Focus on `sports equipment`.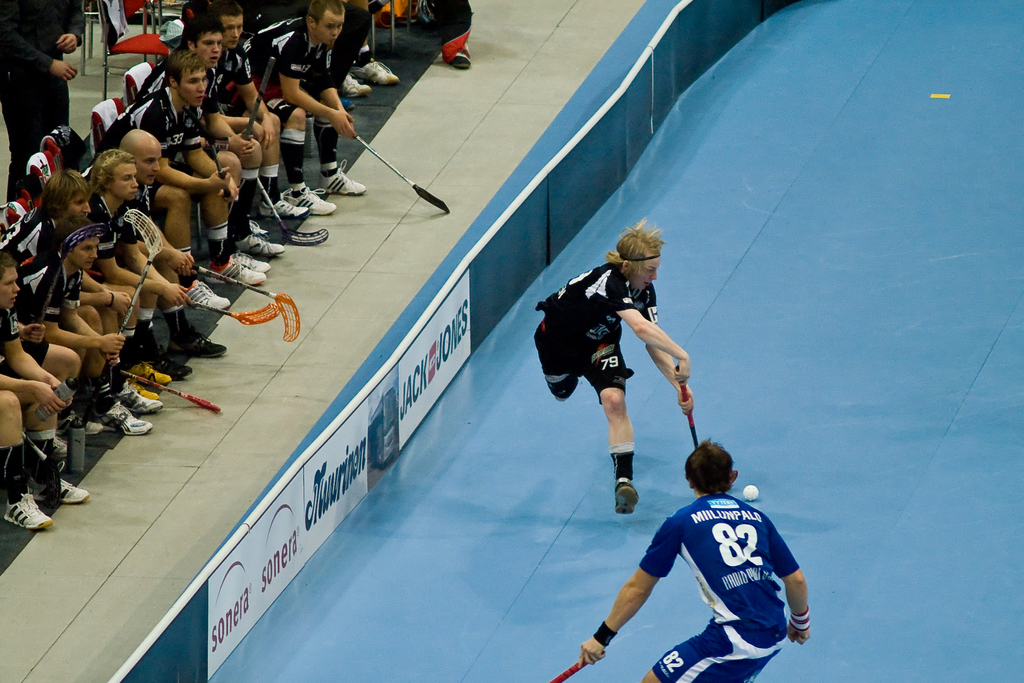
Focused at [x1=113, y1=360, x2=226, y2=413].
